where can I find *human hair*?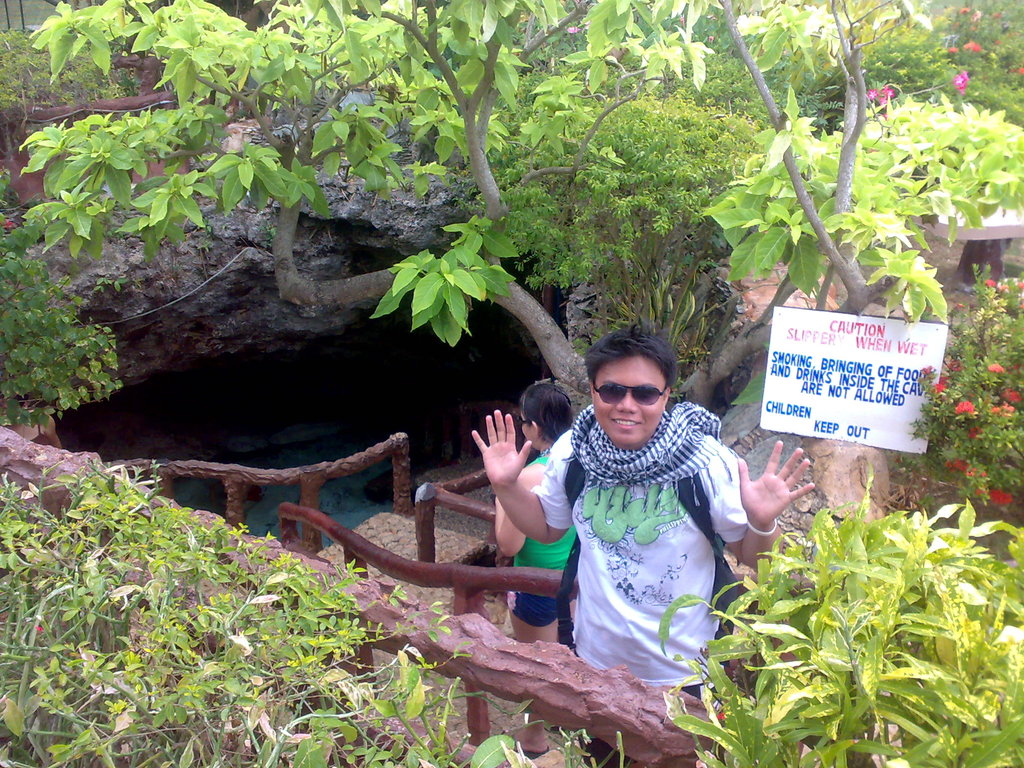
You can find it at 580:332:691:404.
